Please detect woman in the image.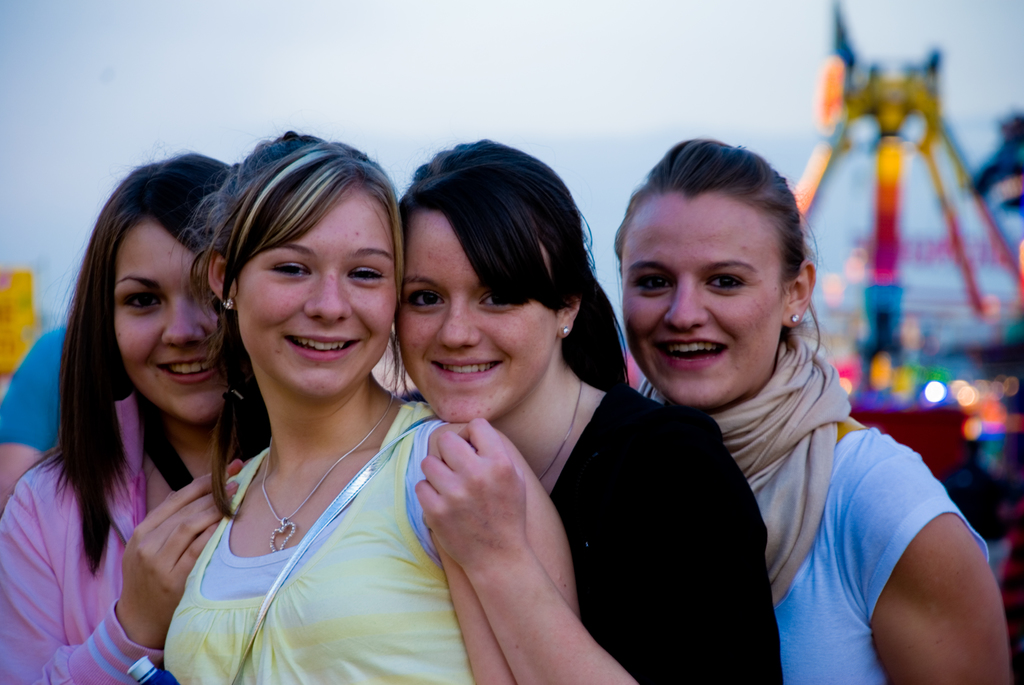
[x1=157, y1=134, x2=581, y2=684].
